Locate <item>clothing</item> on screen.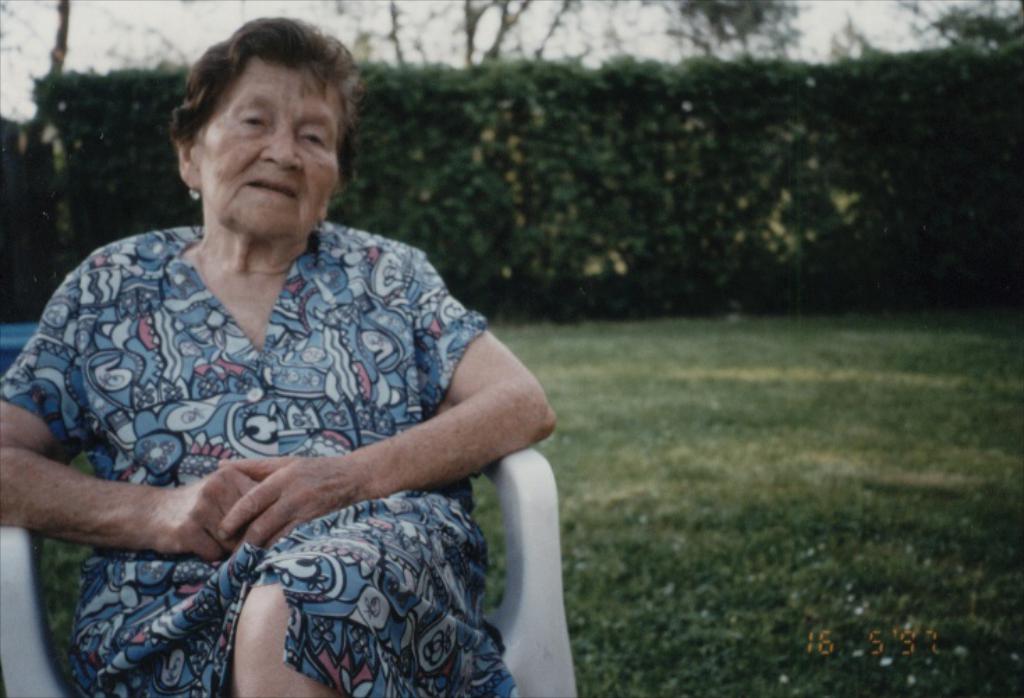
On screen at [11,185,518,645].
